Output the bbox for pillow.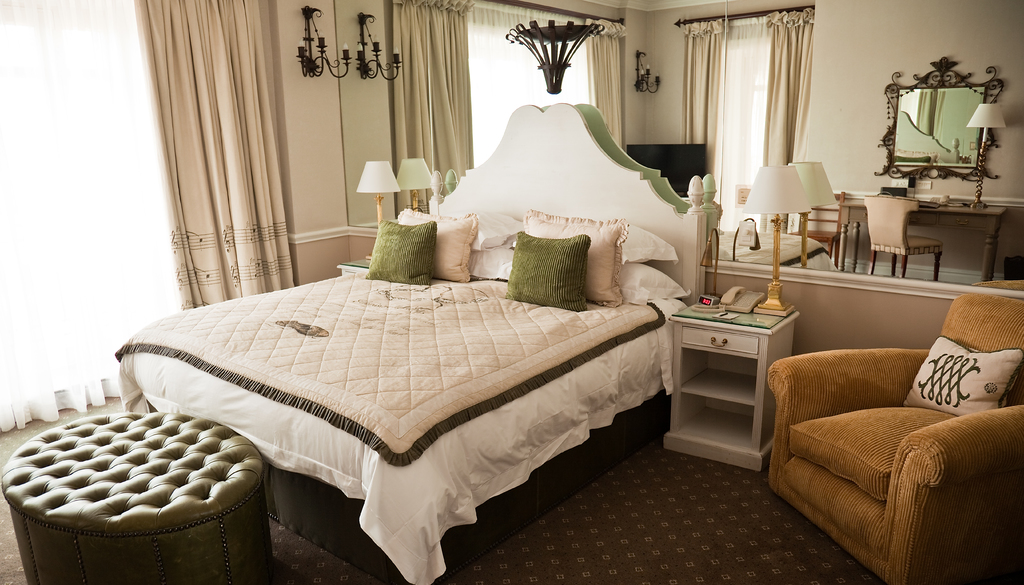
bbox=(902, 334, 1016, 419).
